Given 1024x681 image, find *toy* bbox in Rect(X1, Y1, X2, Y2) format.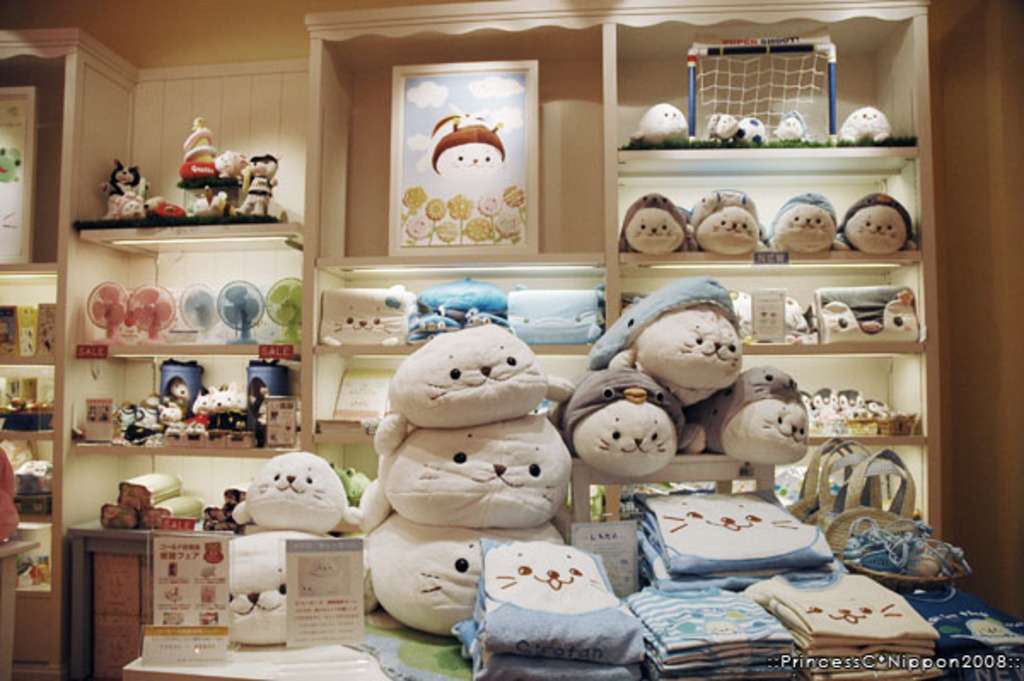
Rect(599, 282, 741, 456).
